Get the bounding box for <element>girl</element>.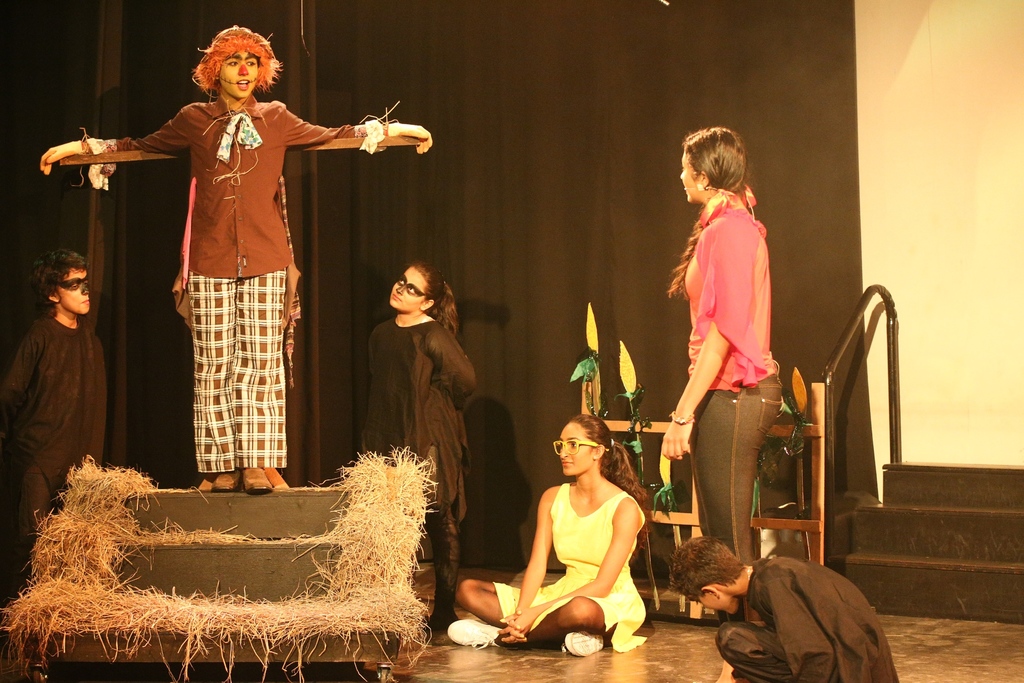
(653, 121, 789, 627).
